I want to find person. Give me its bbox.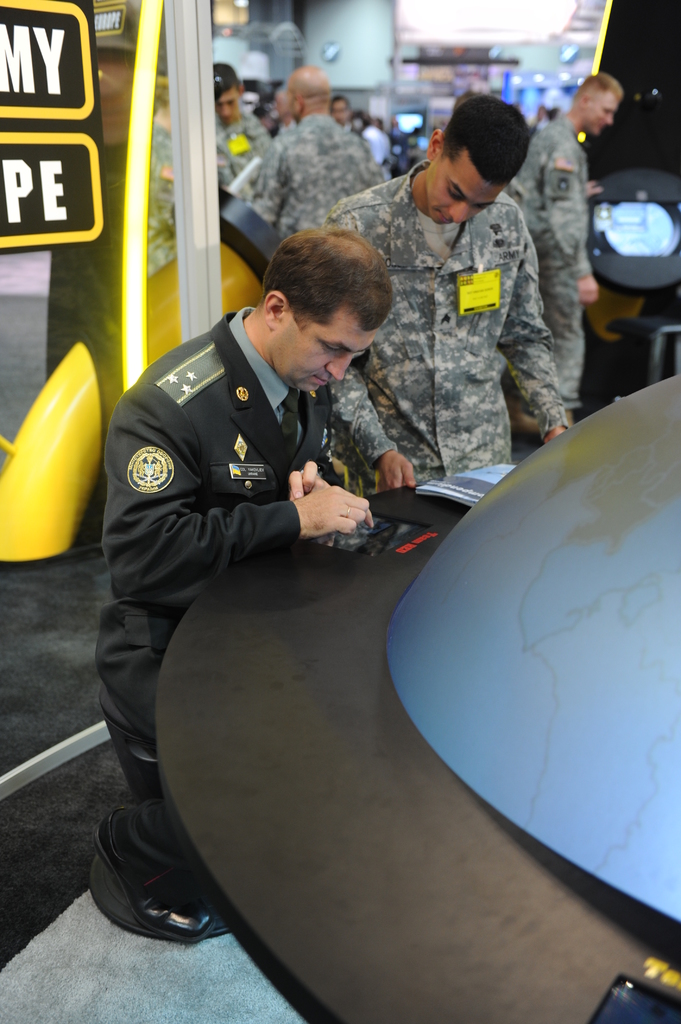
bbox(334, 90, 354, 122).
